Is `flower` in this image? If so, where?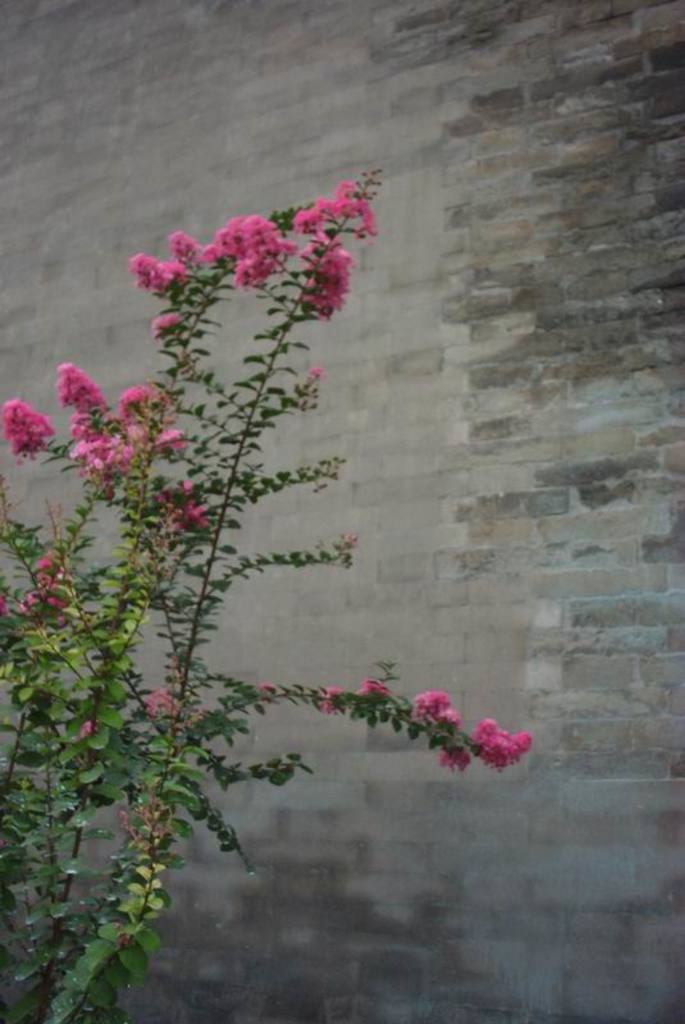
Yes, at [left=360, top=676, right=387, bottom=696].
